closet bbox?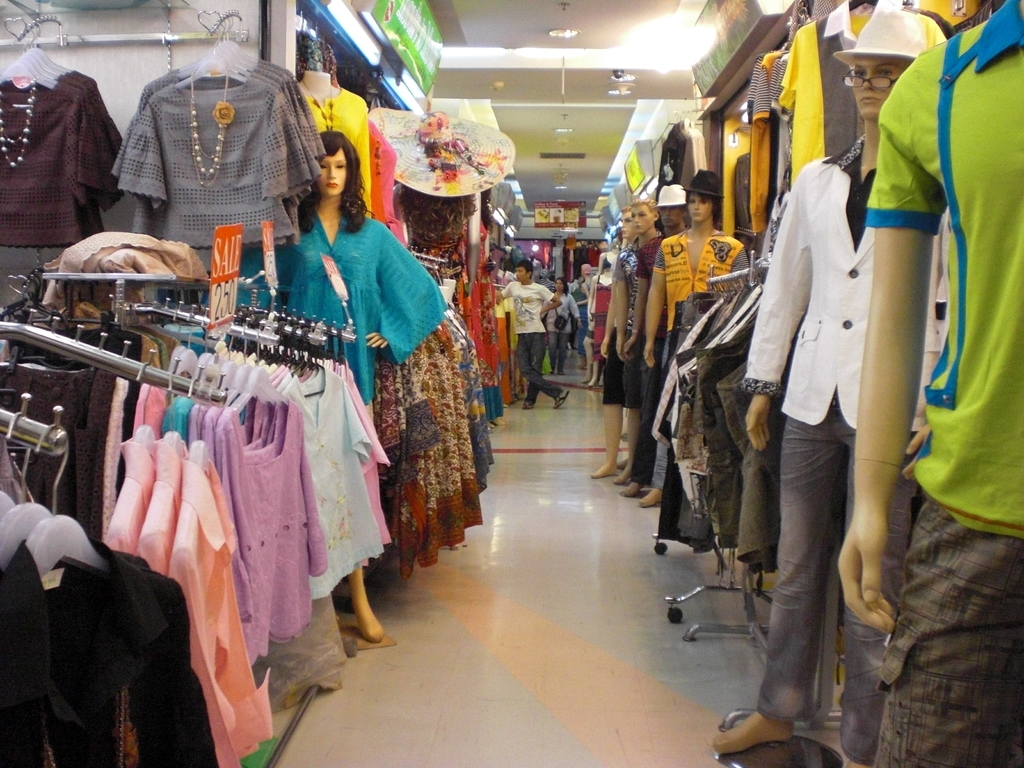
<region>111, 10, 329, 259</region>
